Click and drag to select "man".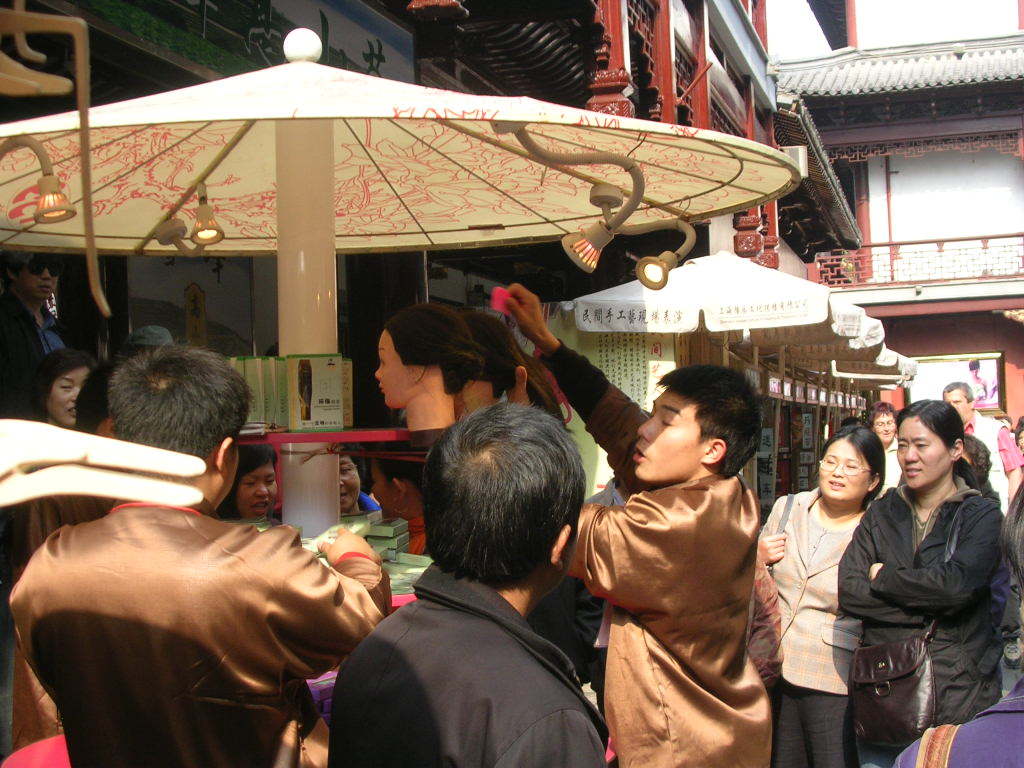
Selection: select_region(0, 248, 73, 391).
